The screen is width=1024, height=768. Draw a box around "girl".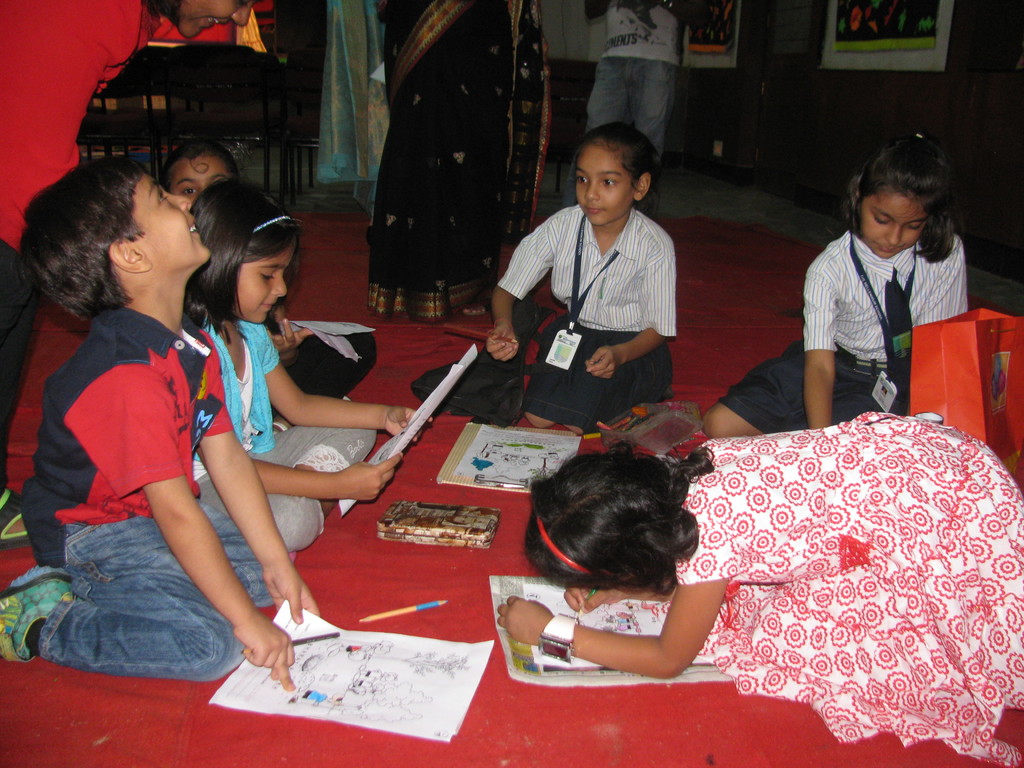
703 129 970 438.
